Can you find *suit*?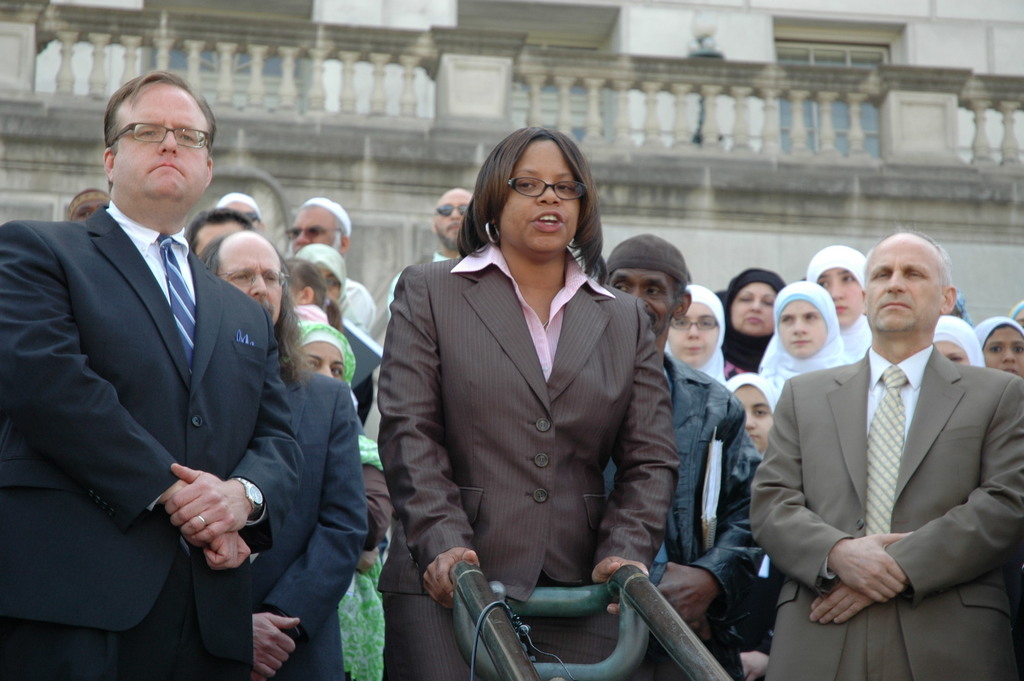
Yes, bounding box: [x1=253, y1=369, x2=368, y2=680].
